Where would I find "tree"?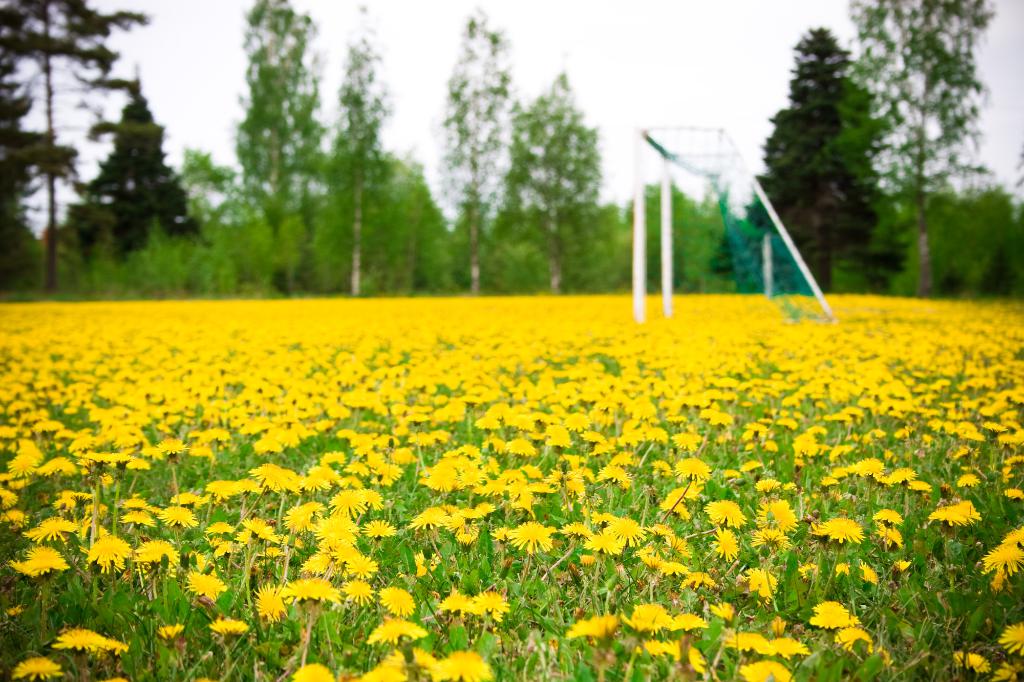
At BBox(827, 0, 999, 287).
